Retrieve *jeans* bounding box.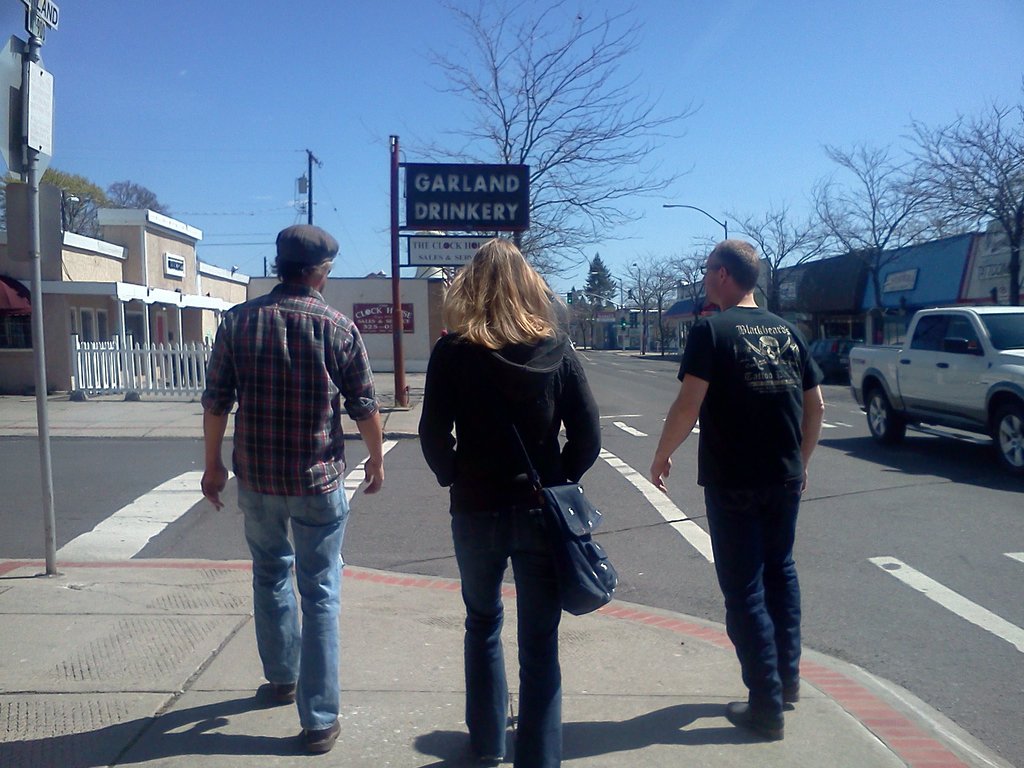
Bounding box: x1=235, y1=488, x2=349, y2=732.
